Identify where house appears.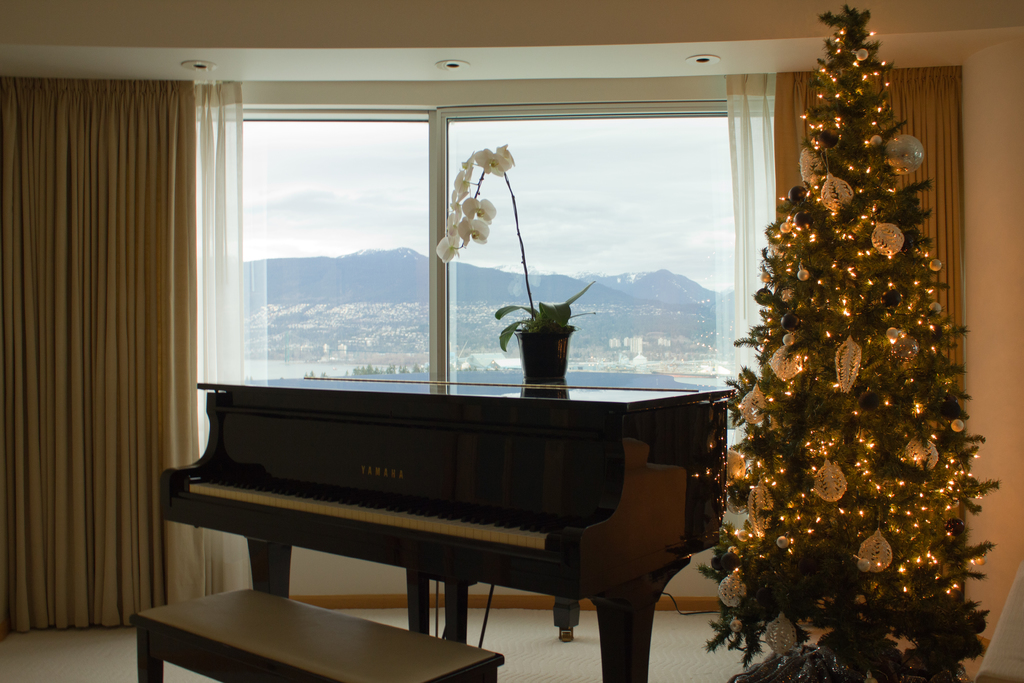
Appears at 0:0:1021:682.
